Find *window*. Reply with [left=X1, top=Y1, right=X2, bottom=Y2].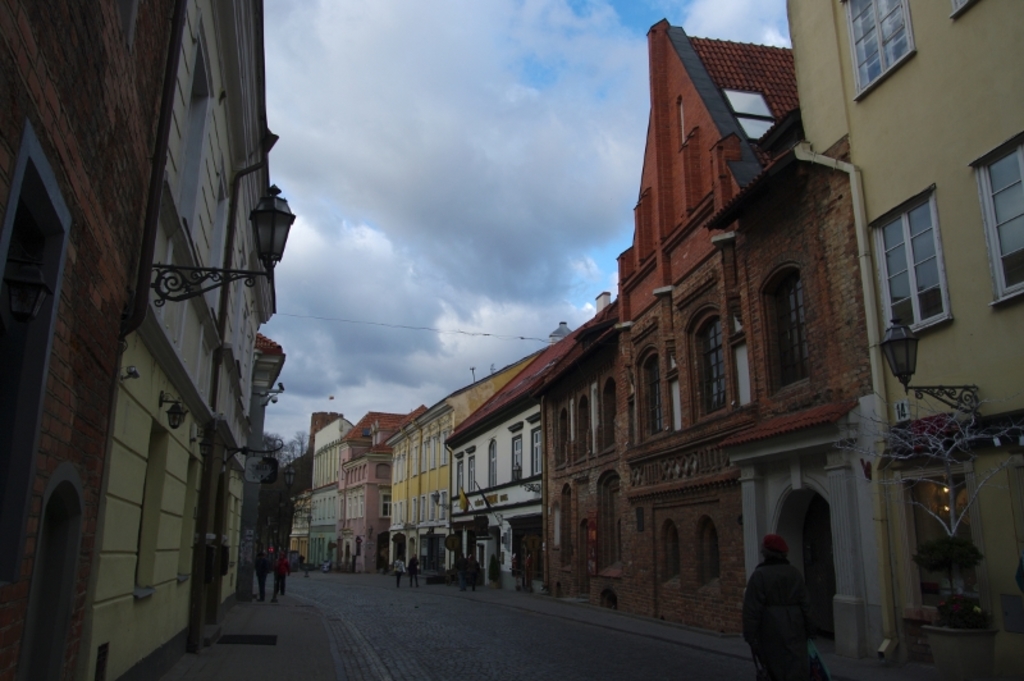
[left=695, top=310, right=727, bottom=421].
